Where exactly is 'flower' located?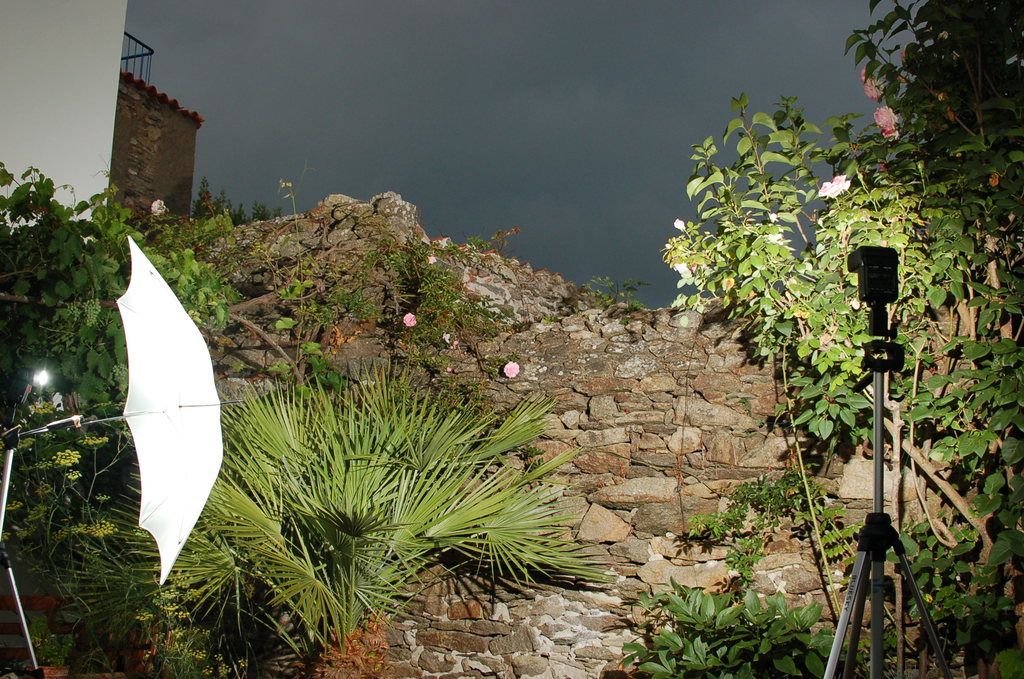
Its bounding box is locate(150, 198, 166, 216).
